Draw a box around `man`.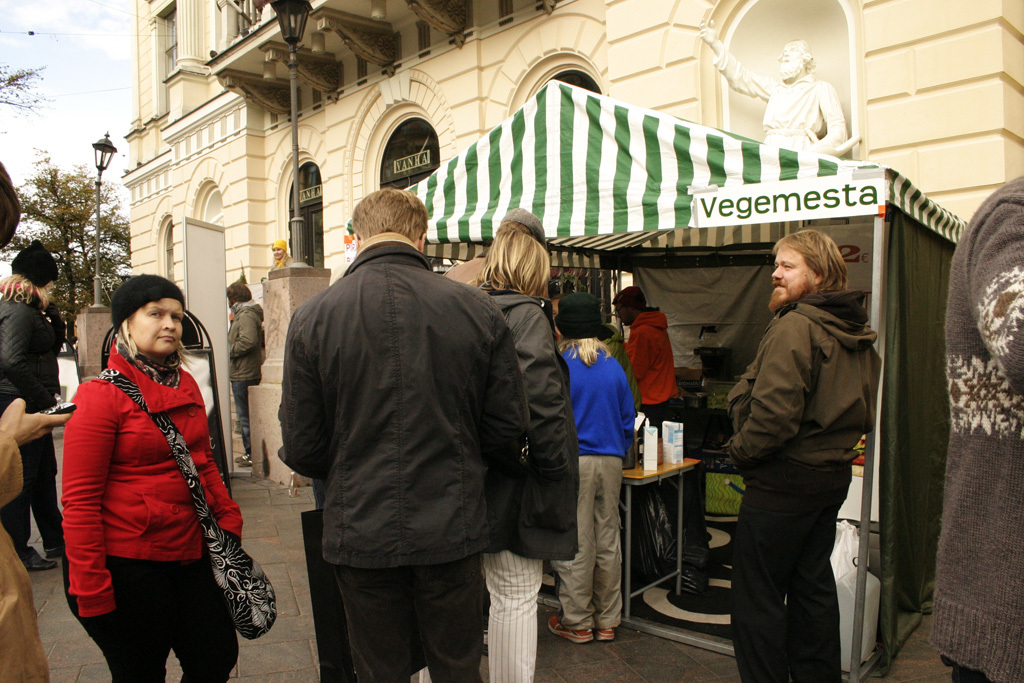
(x1=917, y1=171, x2=1023, y2=682).
